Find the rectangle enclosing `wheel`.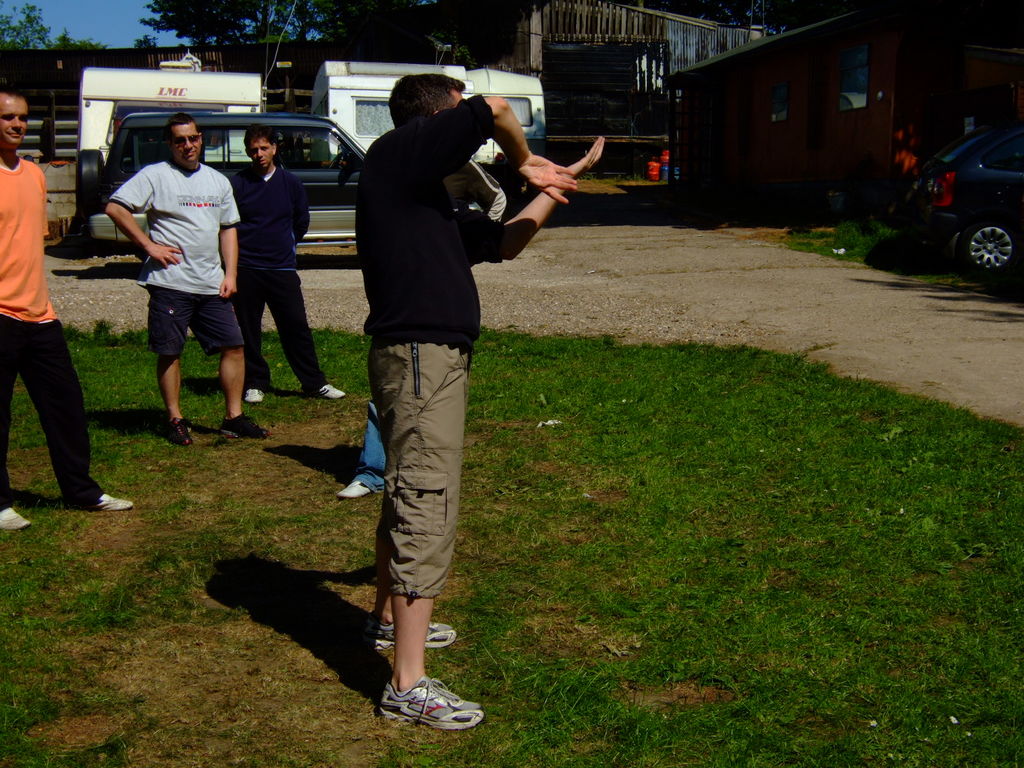
[952,217,1018,296].
